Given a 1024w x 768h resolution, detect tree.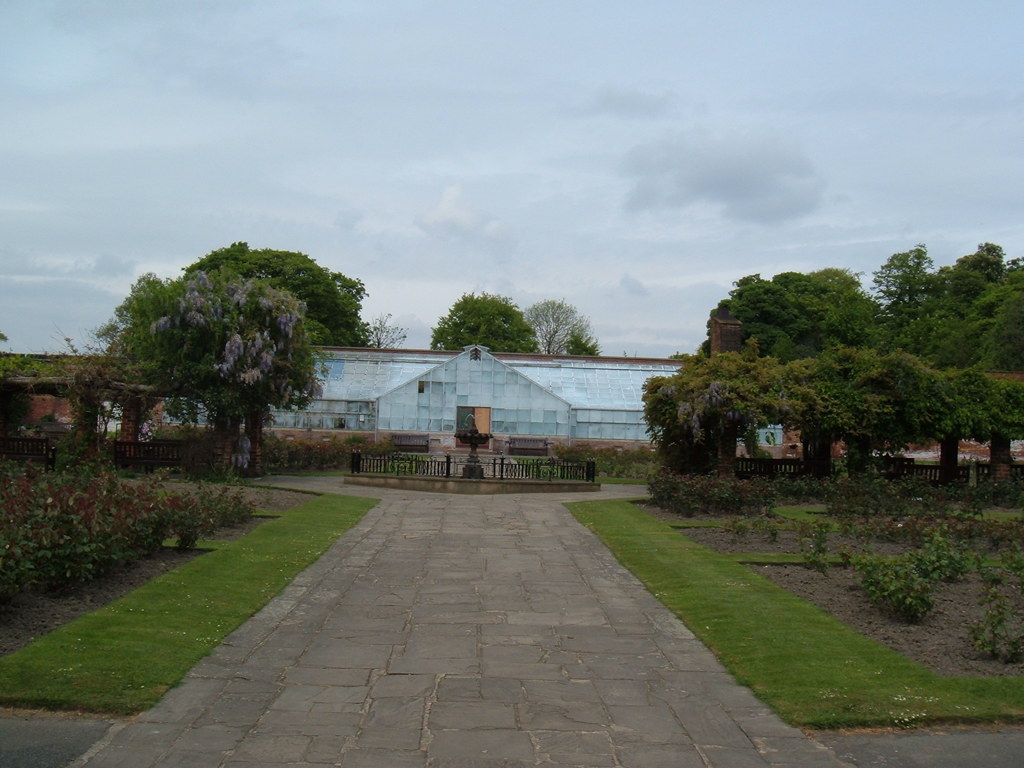
[431,283,541,352].
